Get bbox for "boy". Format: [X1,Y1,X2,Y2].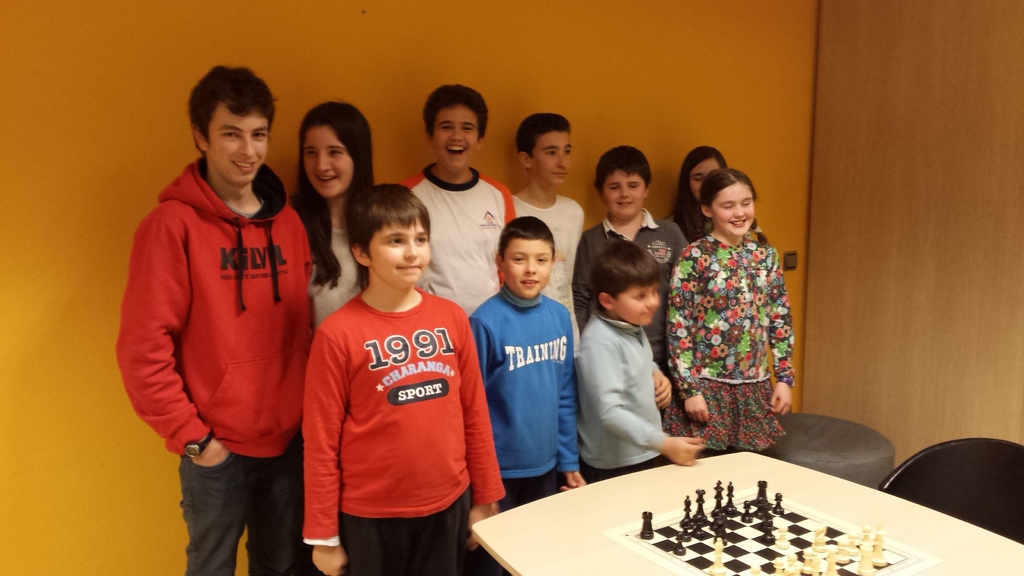
[575,241,707,486].
